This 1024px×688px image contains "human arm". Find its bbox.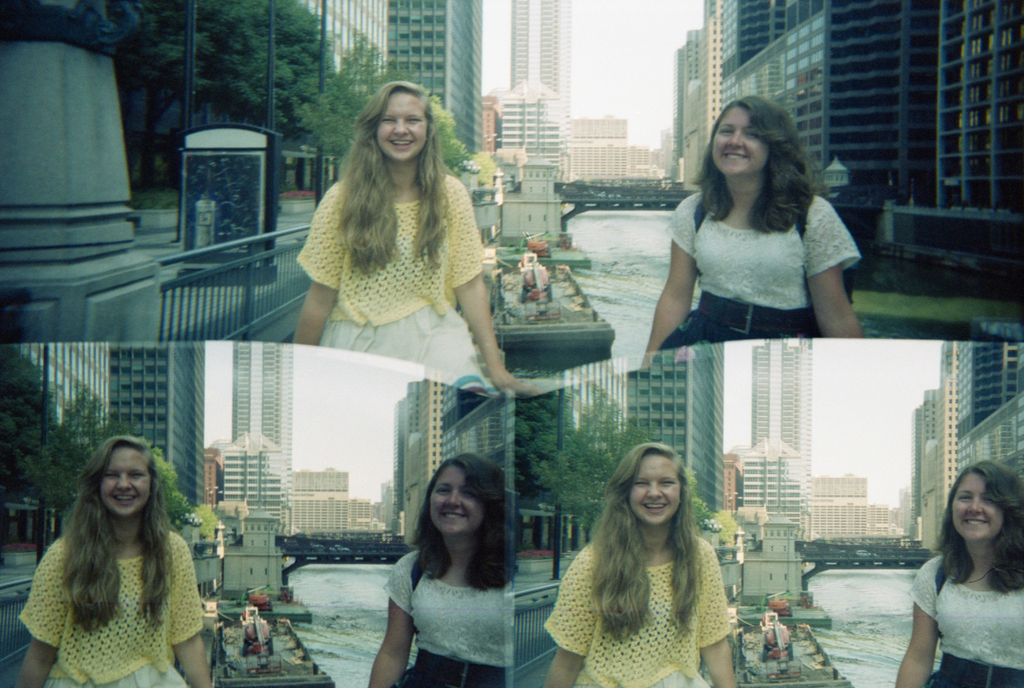
BBox(18, 550, 70, 687).
